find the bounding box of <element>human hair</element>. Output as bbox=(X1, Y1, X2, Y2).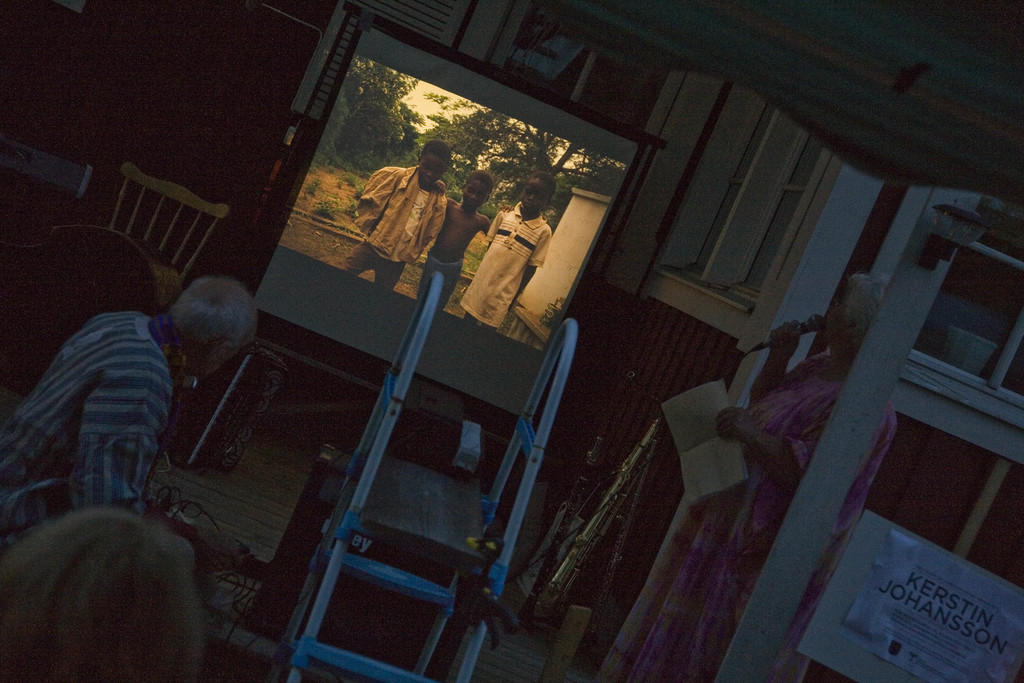
bbox=(161, 272, 260, 353).
